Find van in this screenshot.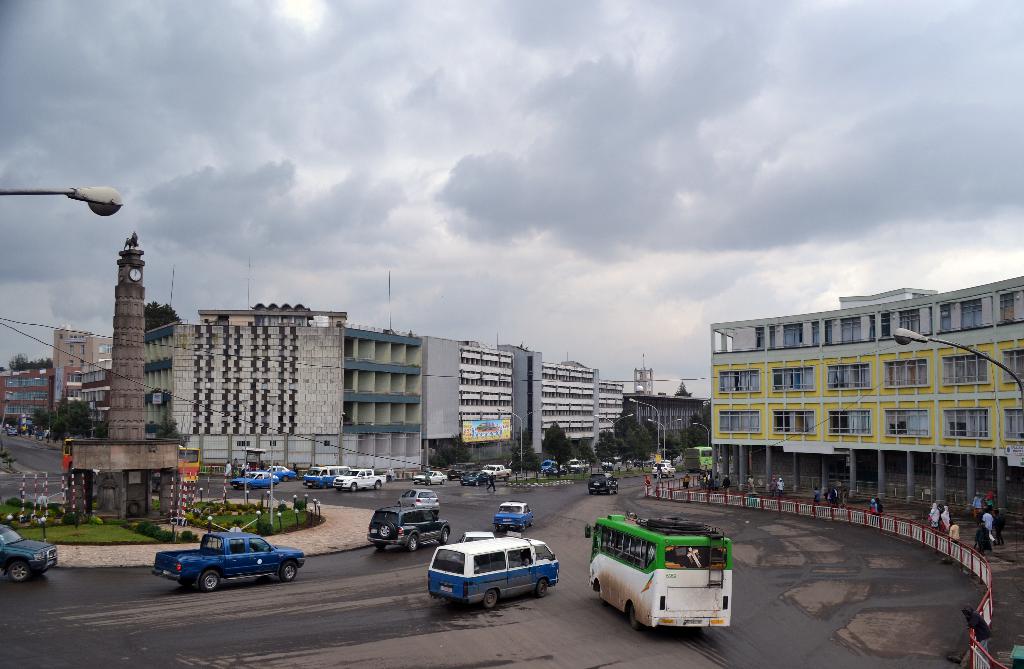
The bounding box for van is l=428, t=534, r=561, b=611.
